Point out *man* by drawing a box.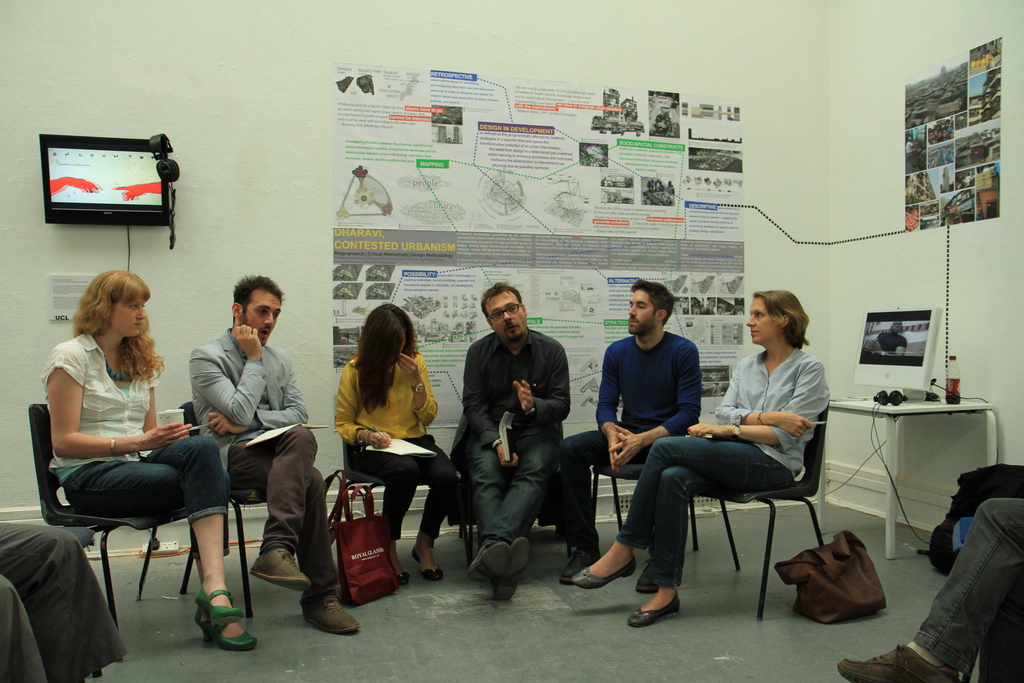
Rect(542, 274, 725, 572).
